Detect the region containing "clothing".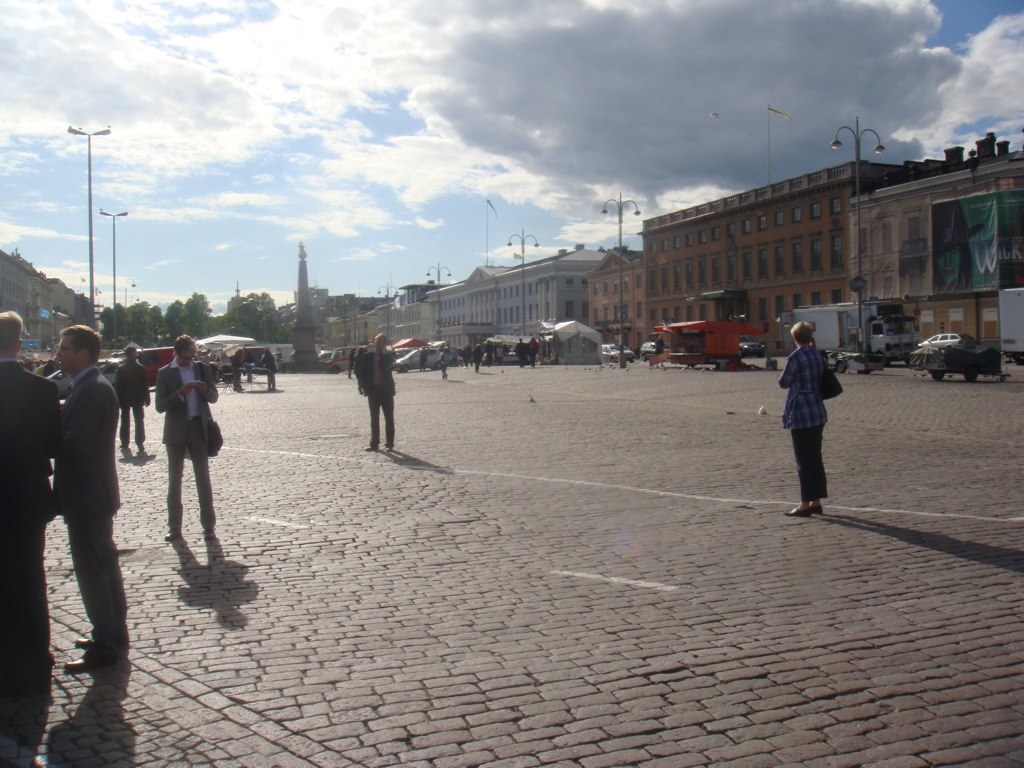
detection(521, 340, 540, 362).
